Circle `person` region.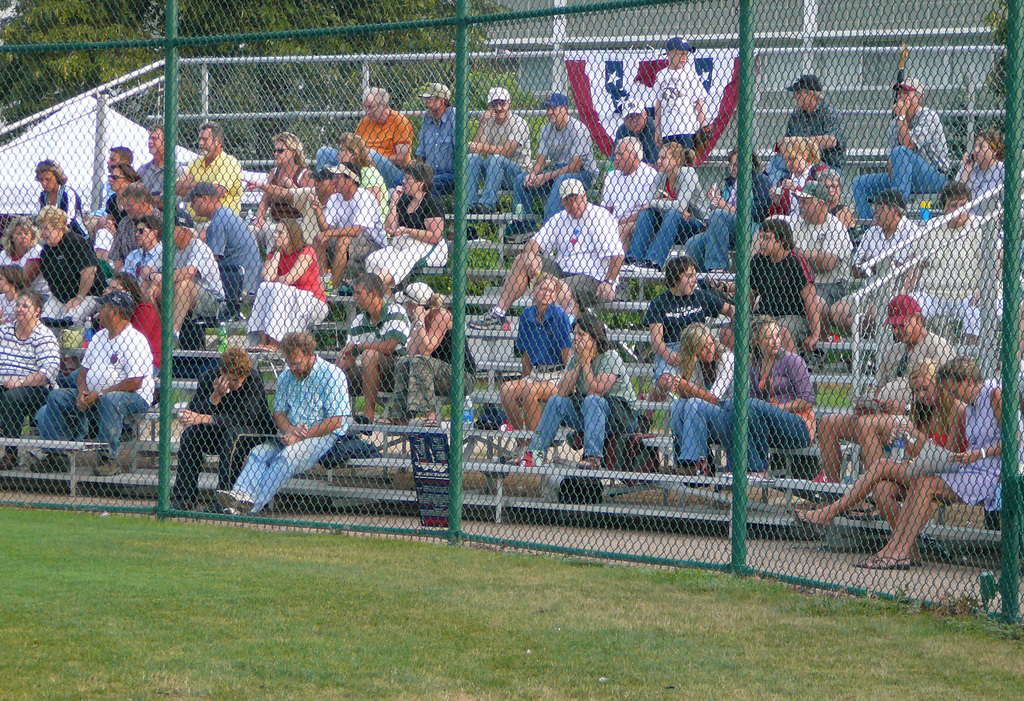
Region: rect(71, 138, 152, 230).
